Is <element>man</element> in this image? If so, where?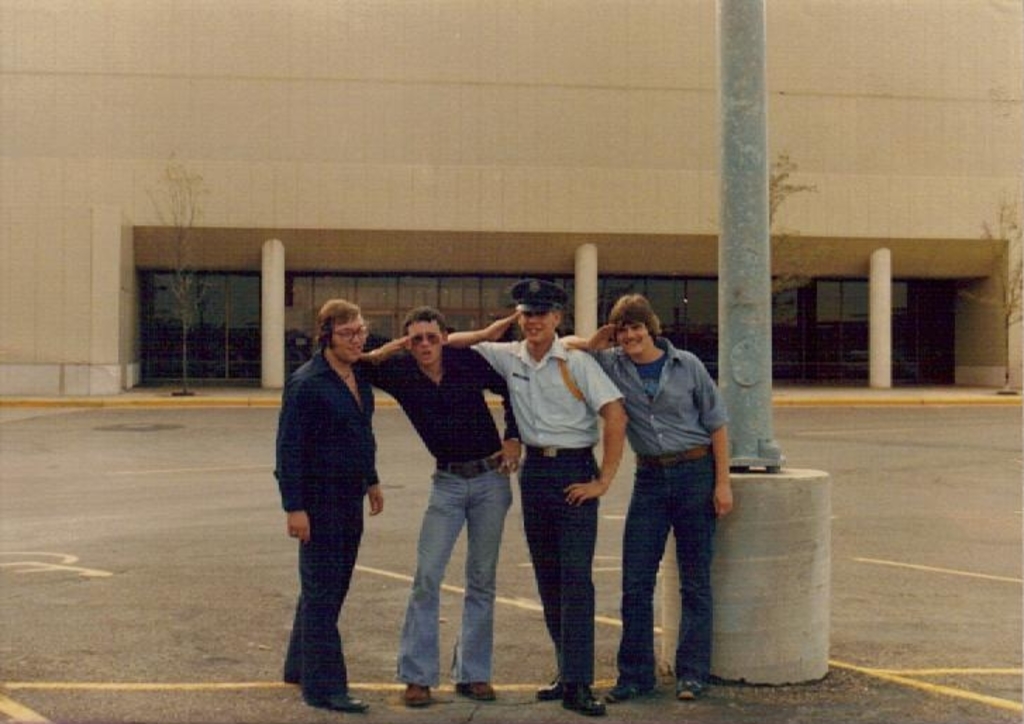
Yes, at l=263, t=287, r=406, b=699.
